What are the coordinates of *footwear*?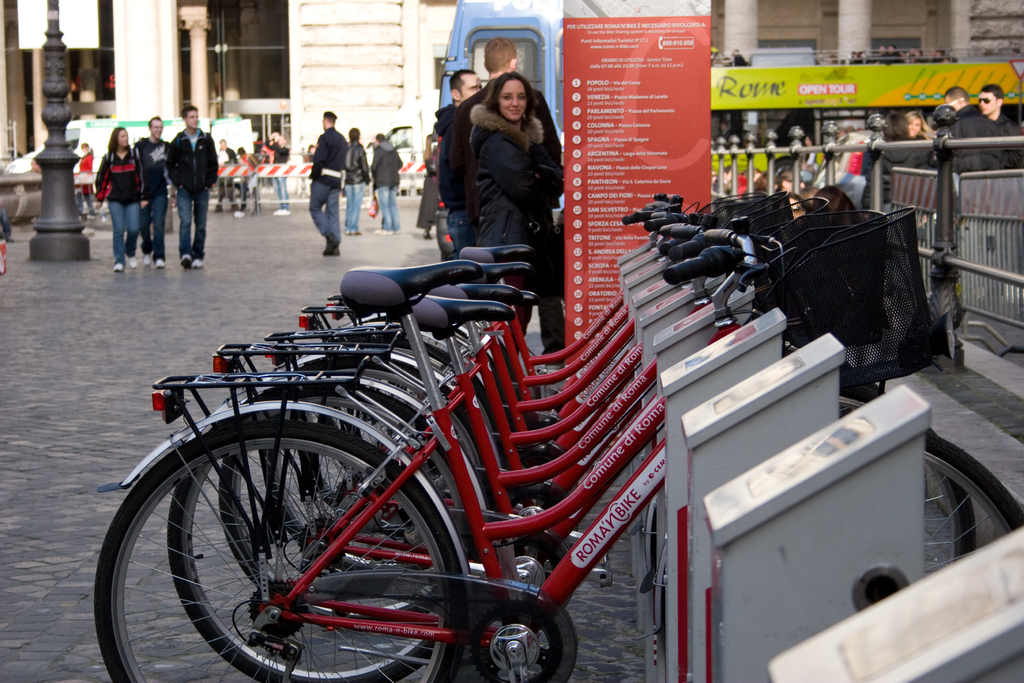
[left=153, top=258, right=166, bottom=269].
